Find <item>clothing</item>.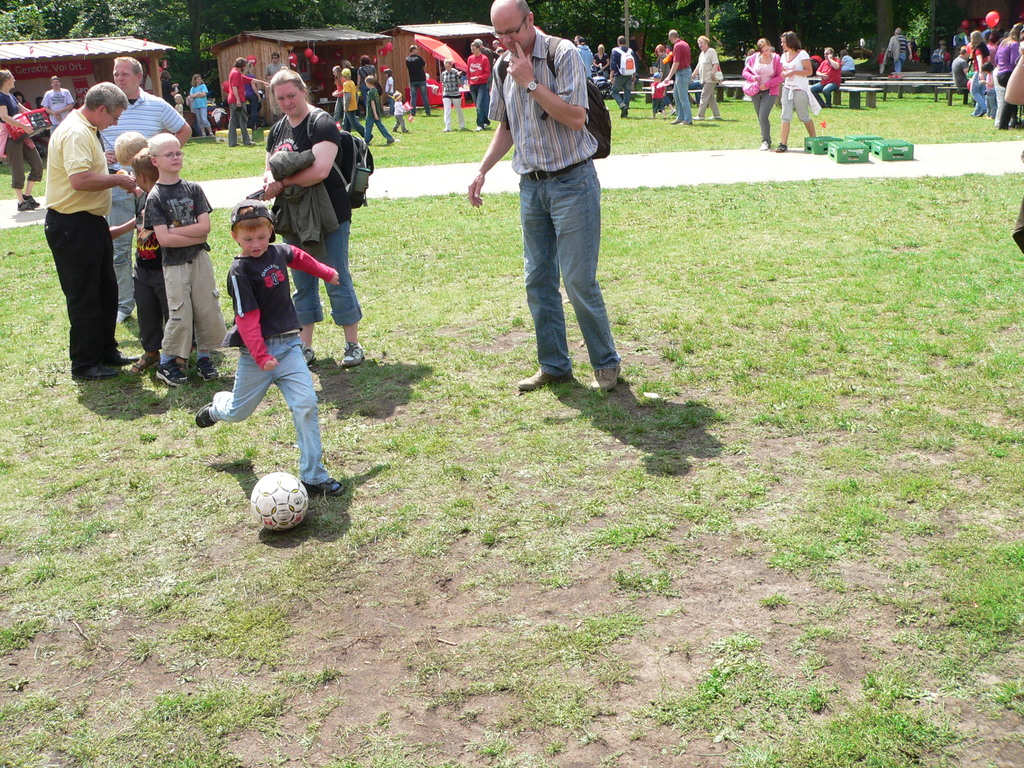
box=[816, 47, 840, 79].
